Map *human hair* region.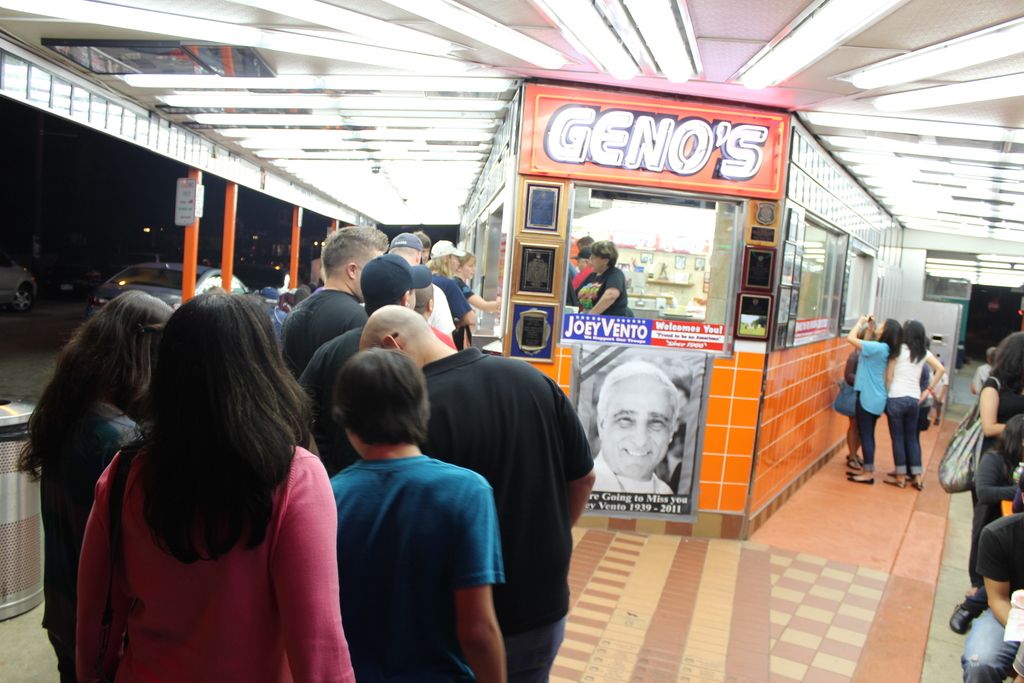
Mapped to [x1=879, y1=315, x2=906, y2=350].
